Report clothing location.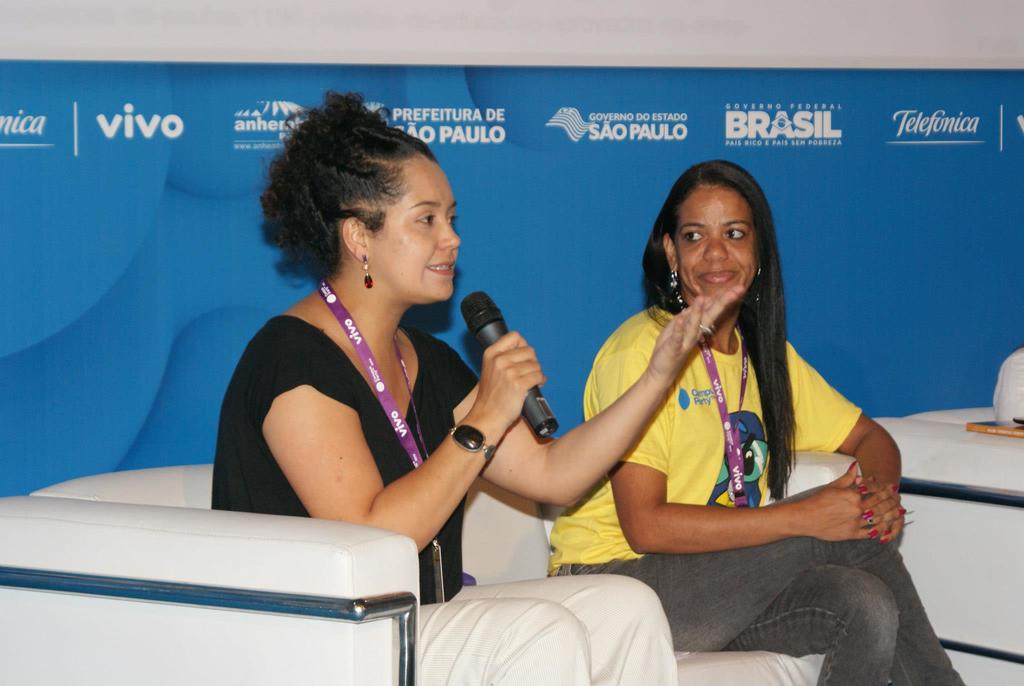
Report: box=[988, 346, 1023, 423].
